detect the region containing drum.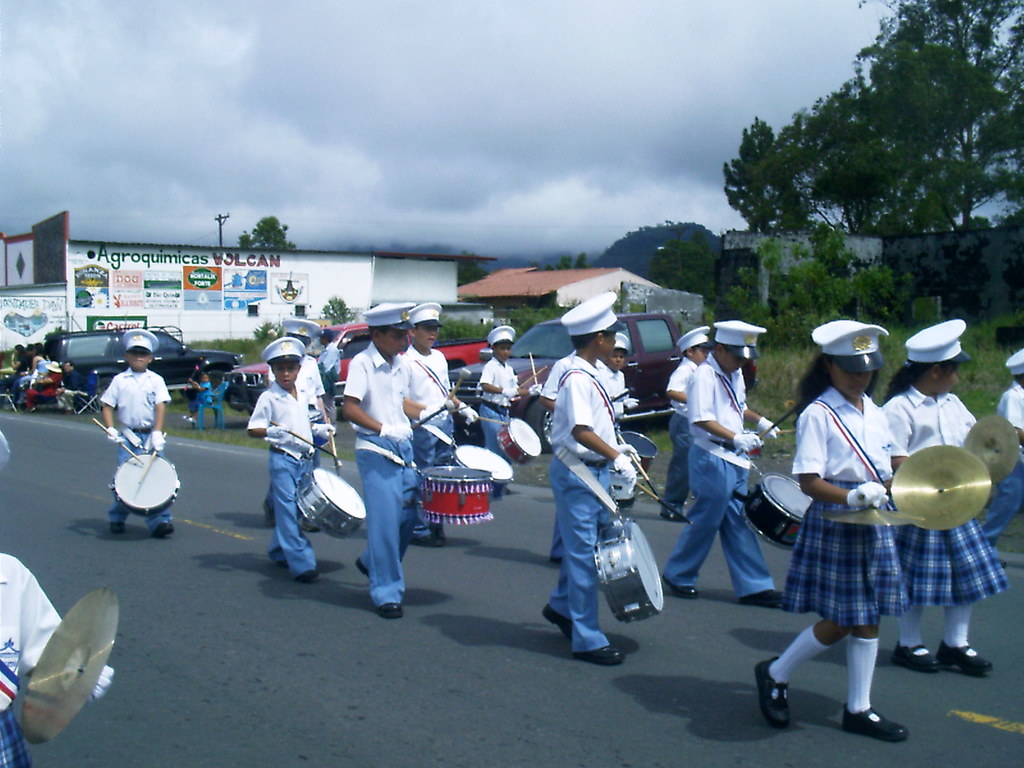
box(742, 474, 815, 552).
